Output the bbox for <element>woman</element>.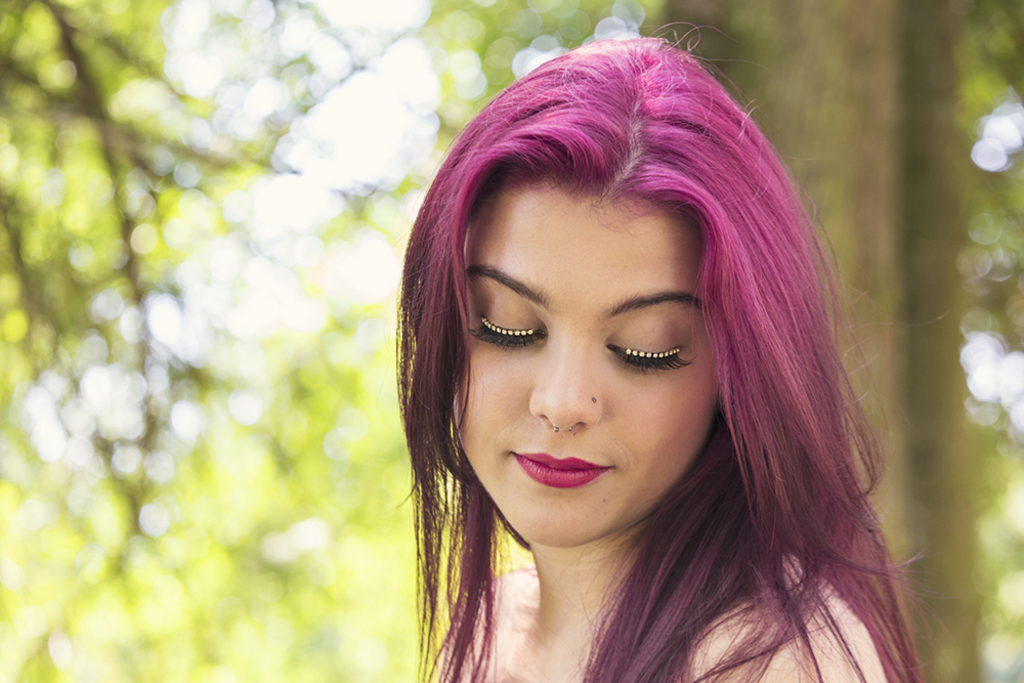
detection(389, 34, 925, 682).
